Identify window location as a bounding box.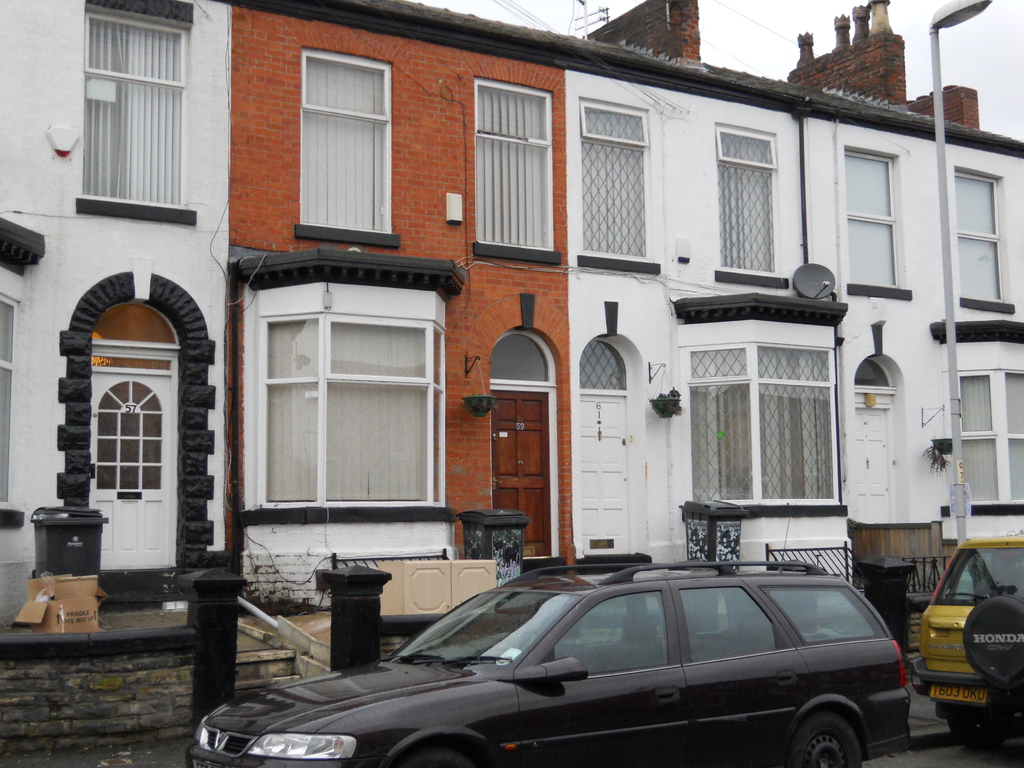
580, 97, 659, 271.
